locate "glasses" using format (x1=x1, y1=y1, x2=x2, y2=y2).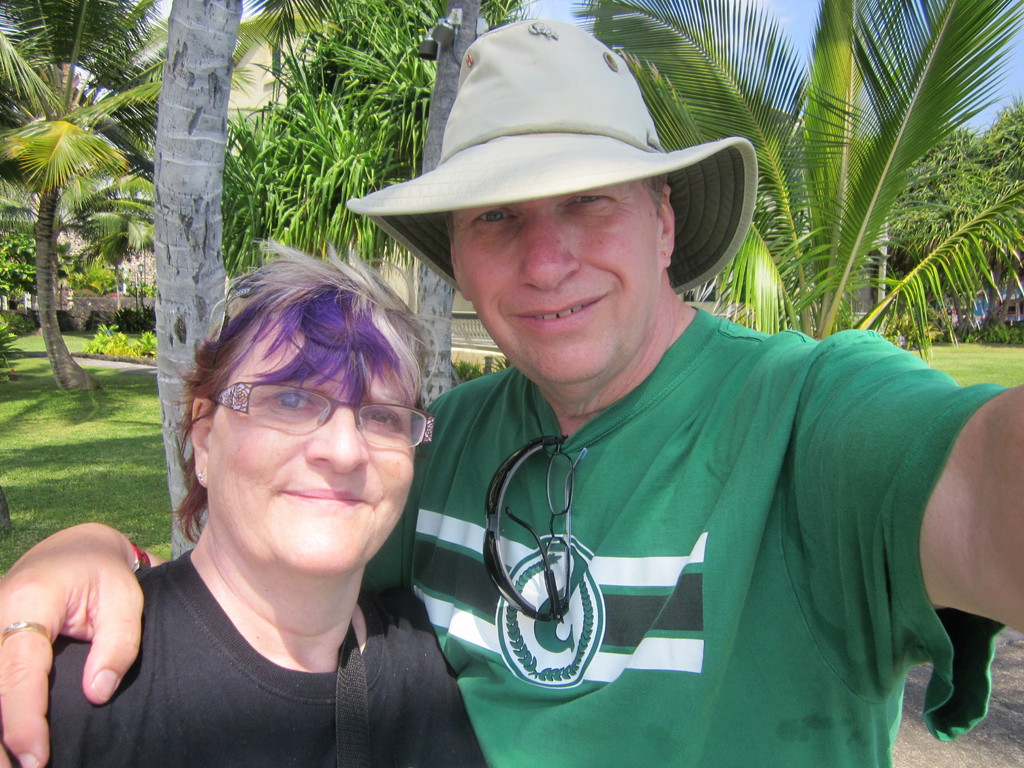
(x1=209, y1=392, x2=433, y2=438).
